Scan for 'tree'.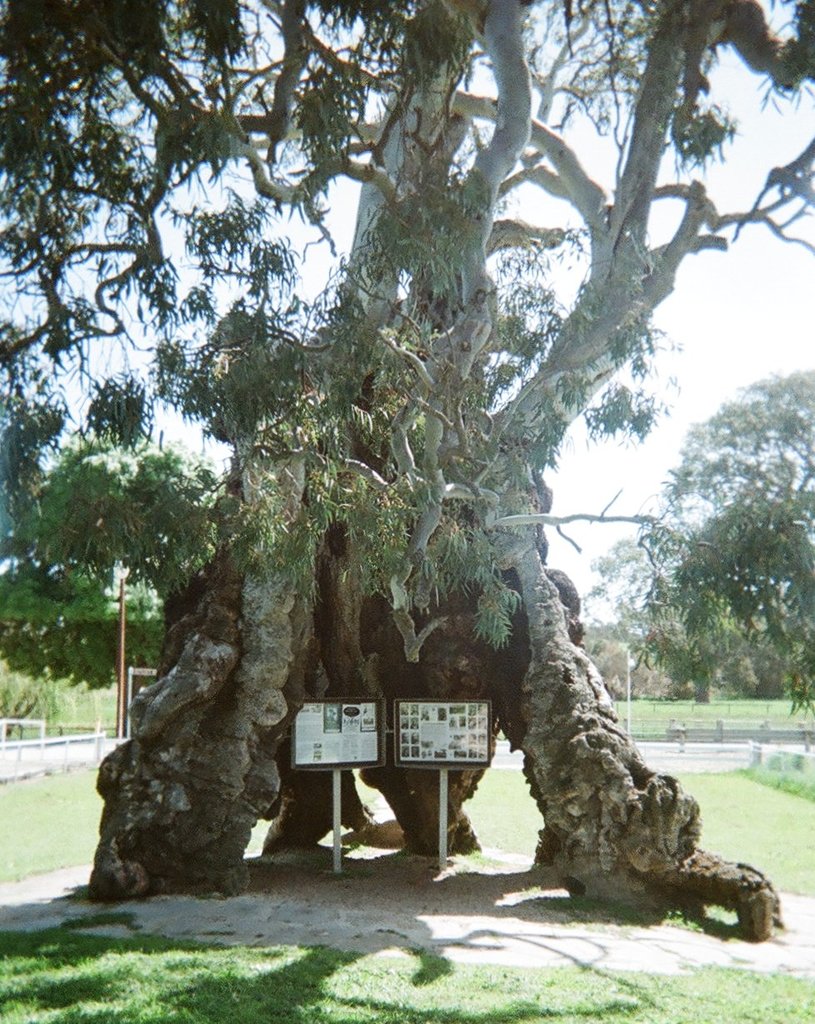
Scan result: box=[34, 0, 773, 877].
